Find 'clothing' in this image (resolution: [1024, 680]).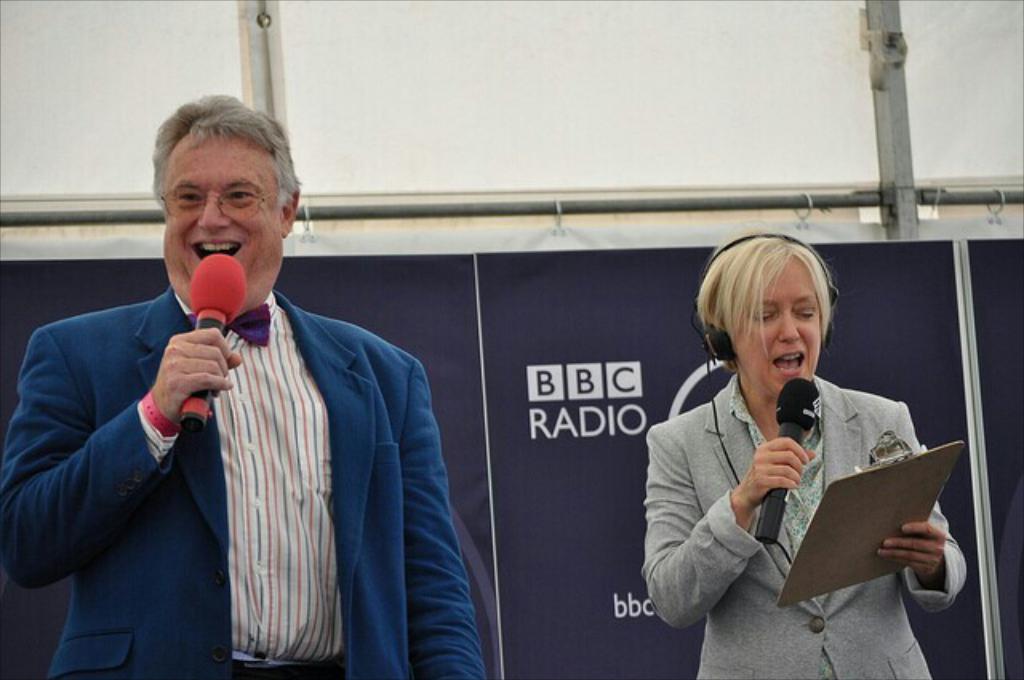
(640,371,965,678).
